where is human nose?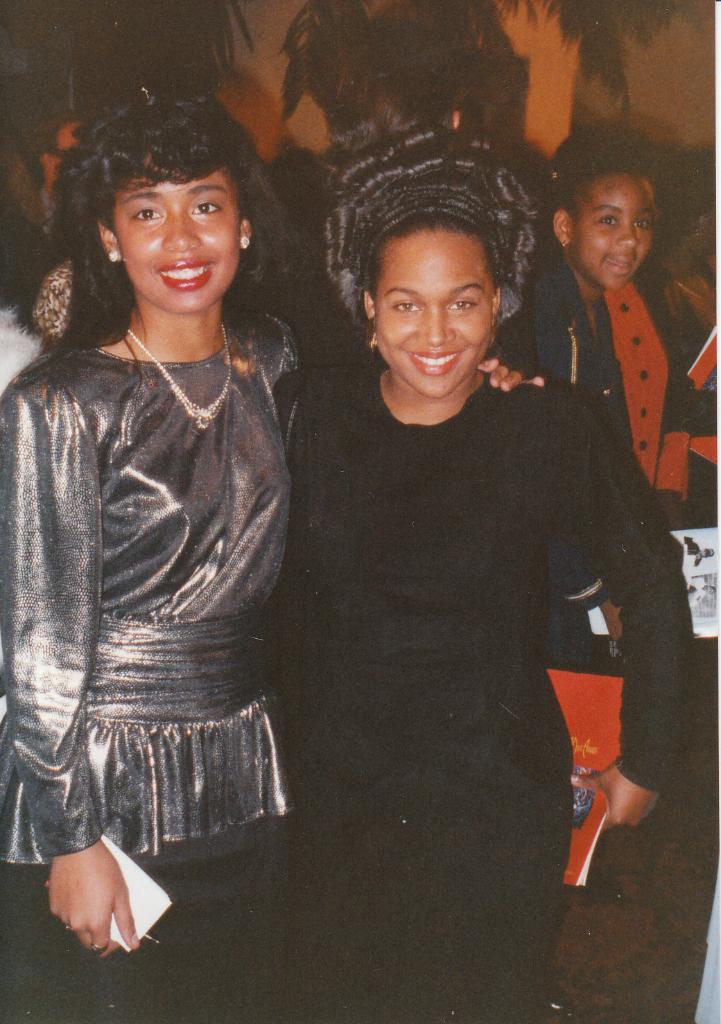
<bbox>416, 310, 453, 350</bbox>.
